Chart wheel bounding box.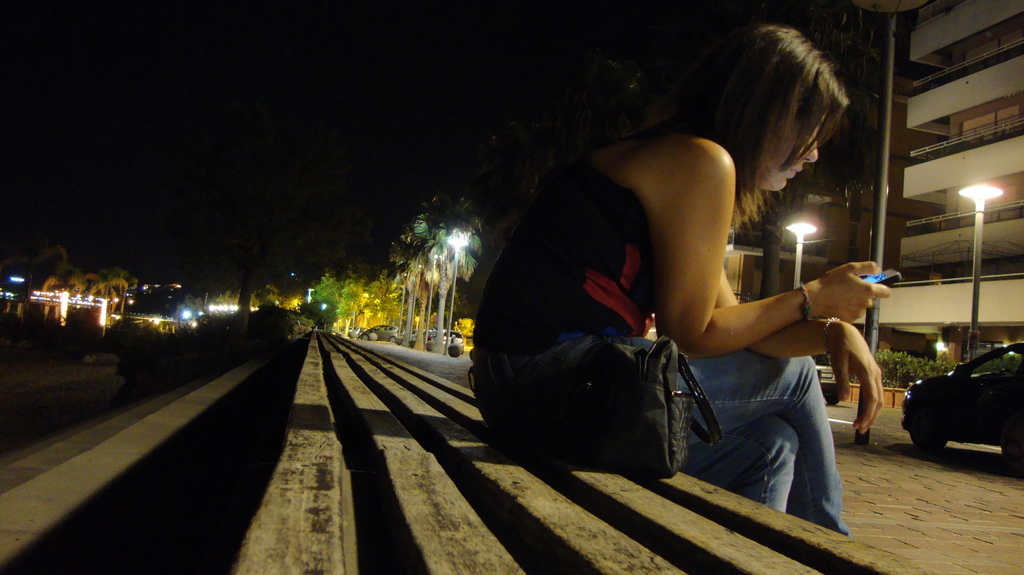
Charted: region(909, 407, 950, 453).
